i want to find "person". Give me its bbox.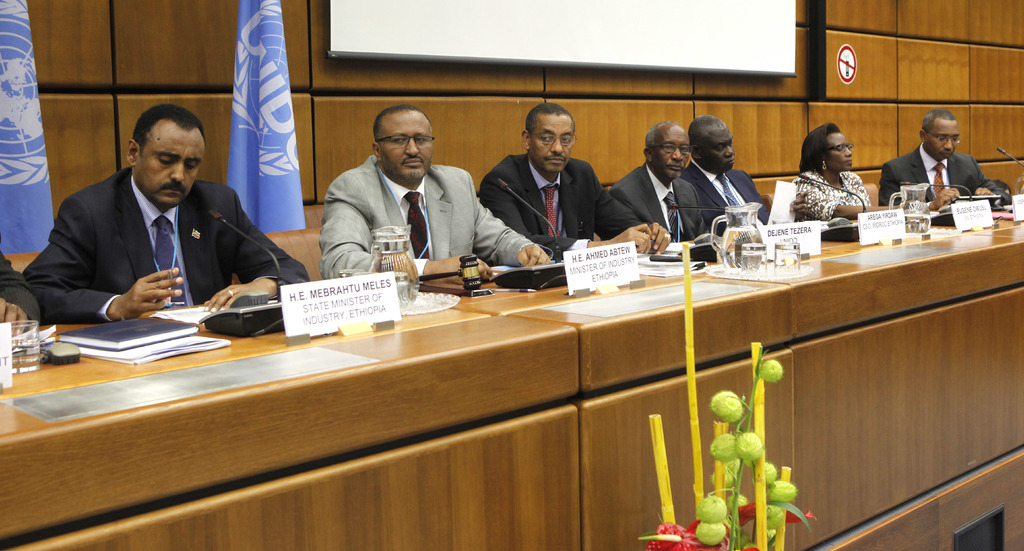
bbox=(313, 105, 548, 278).
